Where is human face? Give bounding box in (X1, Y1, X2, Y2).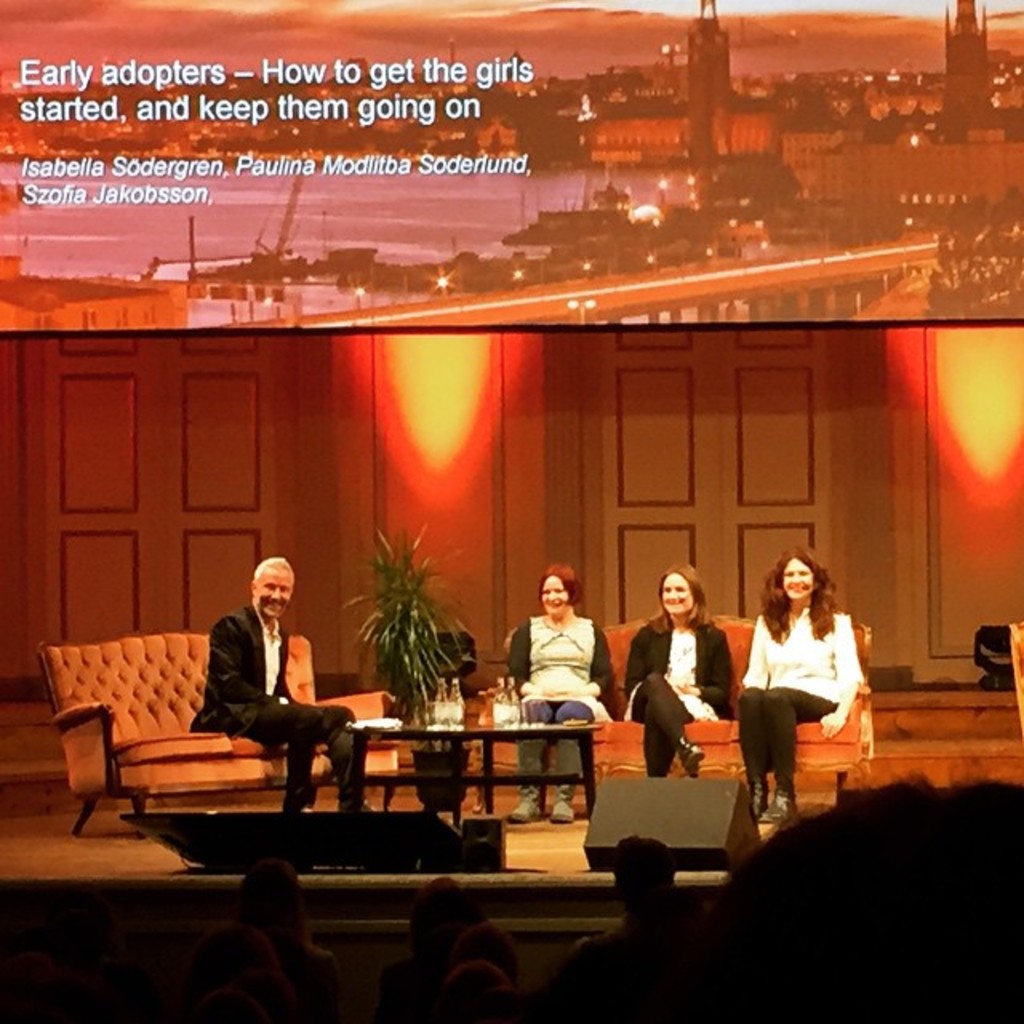
(666, 574, 694, 613).
